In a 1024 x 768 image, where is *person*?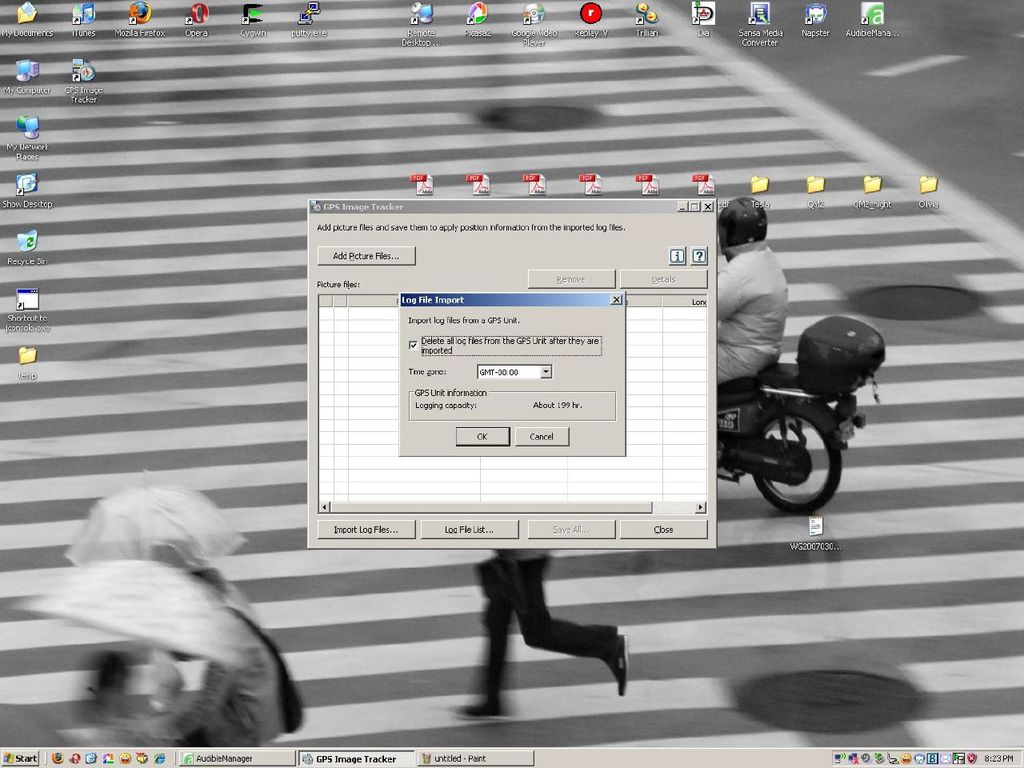
[x1=713, y1=196, x2=793, y2=388].
